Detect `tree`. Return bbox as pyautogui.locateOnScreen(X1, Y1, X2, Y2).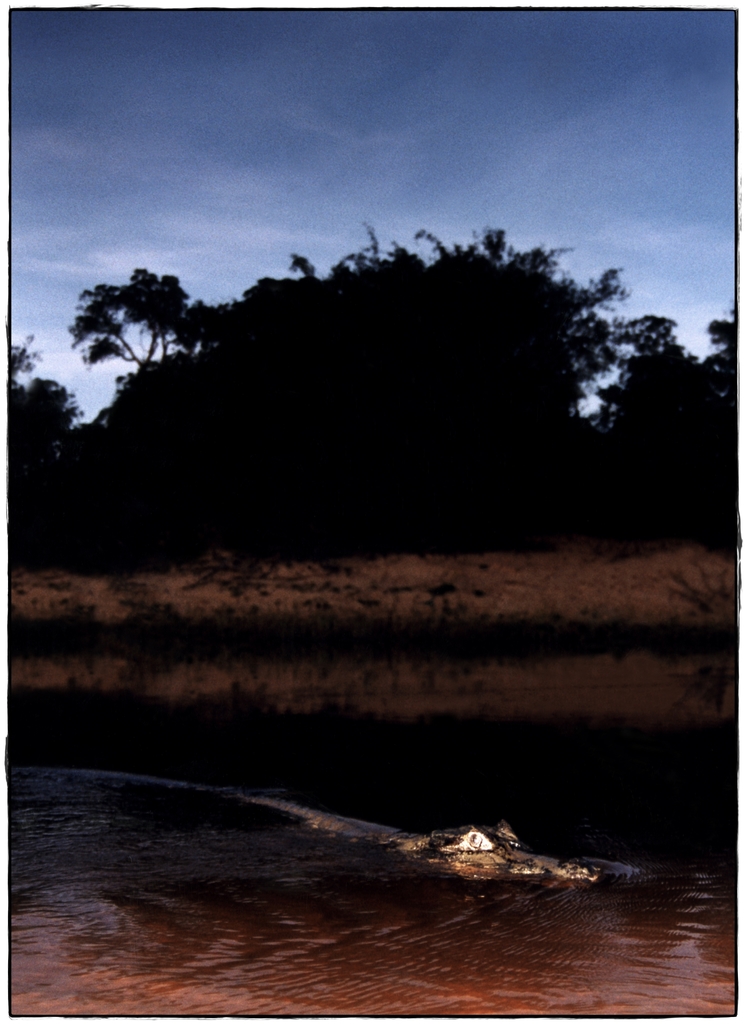
pyautogui.locateOnScreen(191, 248, 319, 335).
